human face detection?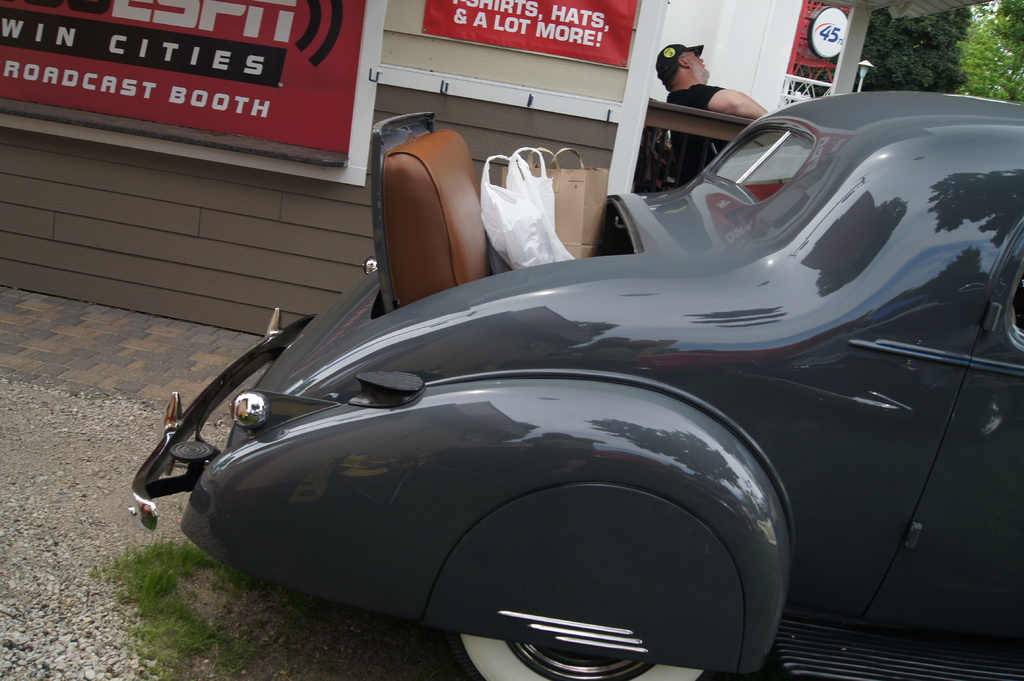
Rect(684, 51, 709, 83)
